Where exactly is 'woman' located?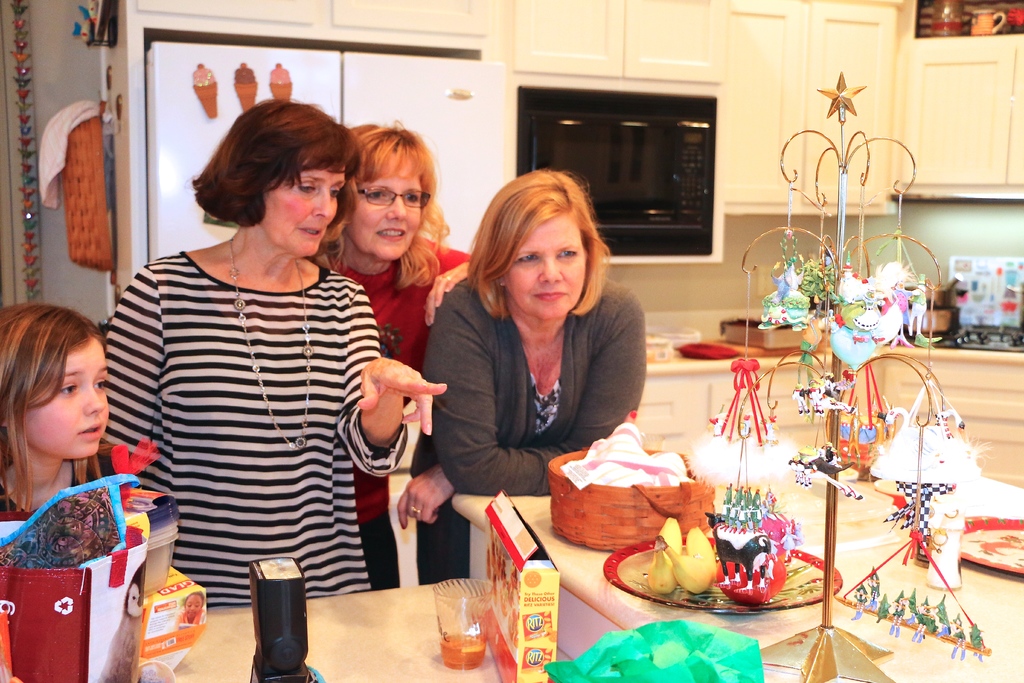
Its bounding box is box=[300, 115, 493, 592].
